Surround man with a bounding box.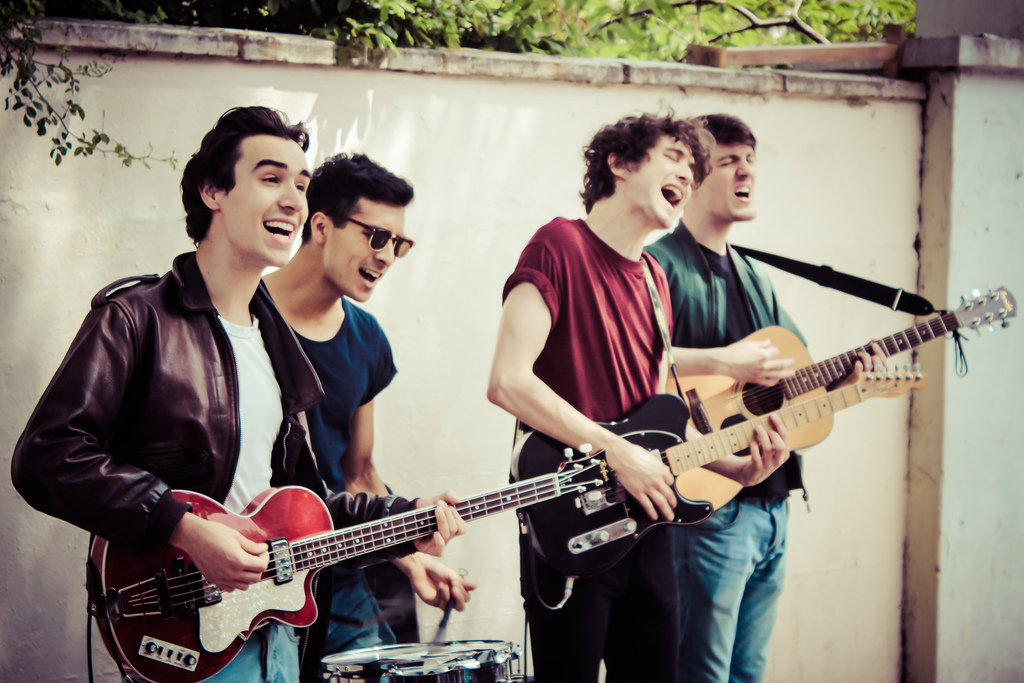
<box>644,114,897,682</box>.
